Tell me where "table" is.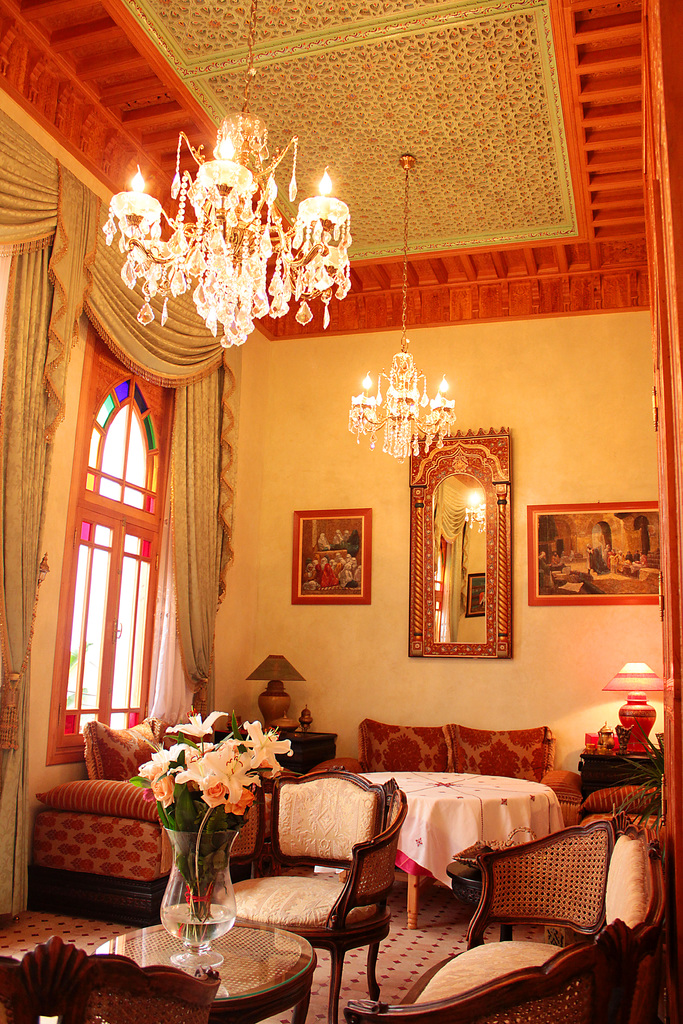
"table" is at (left=58, top=919, right=344, bottom=1016).
